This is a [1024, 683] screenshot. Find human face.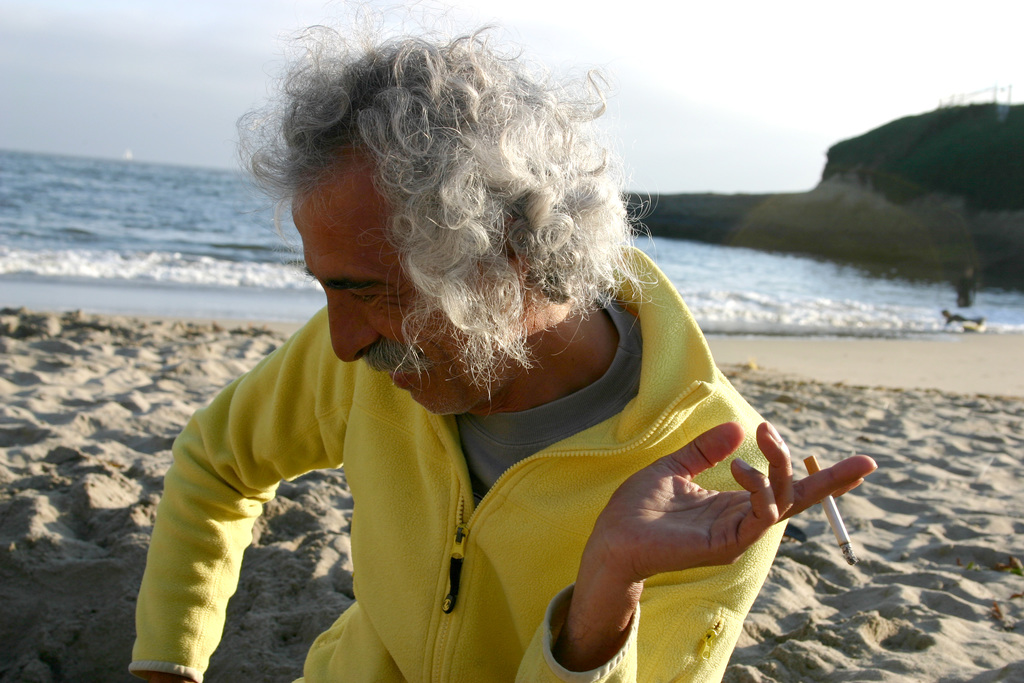
Bounding box: 289:171:519:419.
